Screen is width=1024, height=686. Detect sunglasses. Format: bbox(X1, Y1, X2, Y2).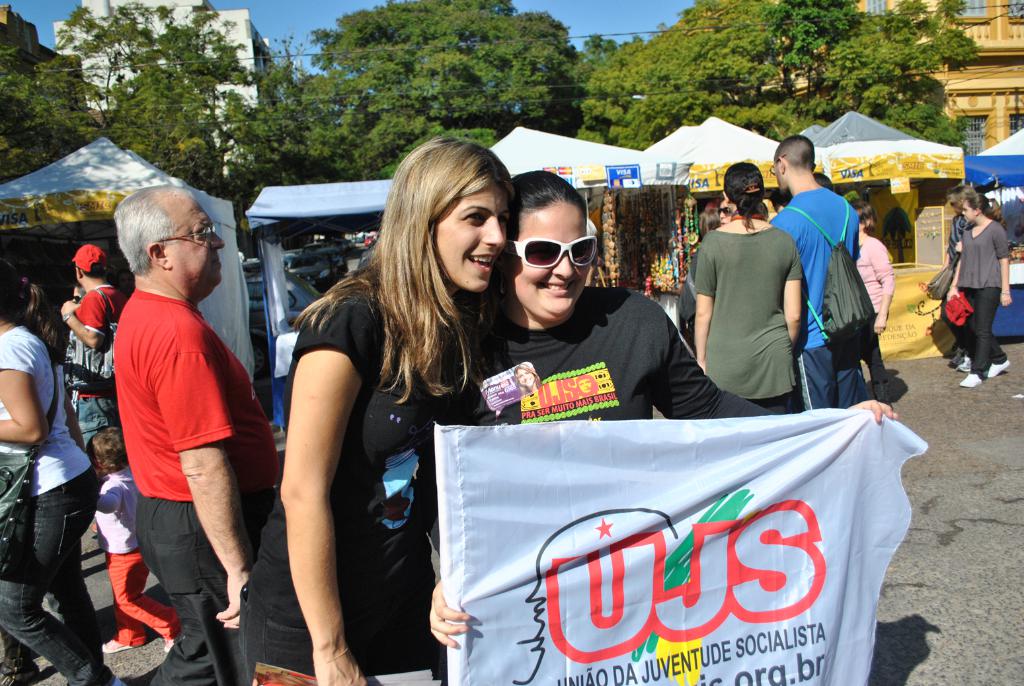
bbox(504, 237, 596, 267).
